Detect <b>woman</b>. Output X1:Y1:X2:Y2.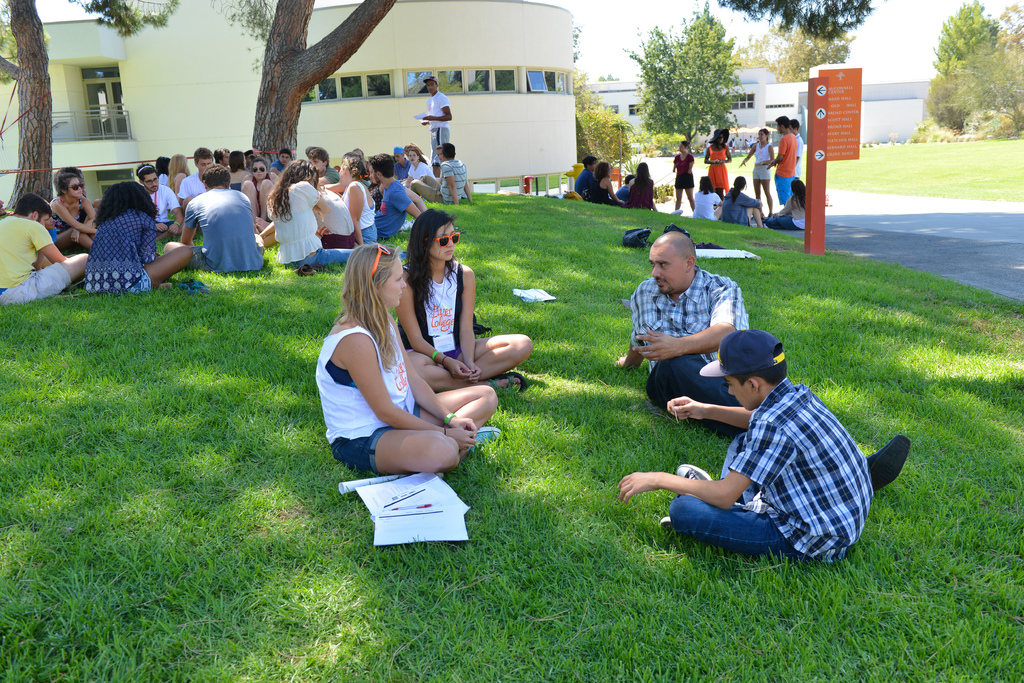
163:152:190:195.
